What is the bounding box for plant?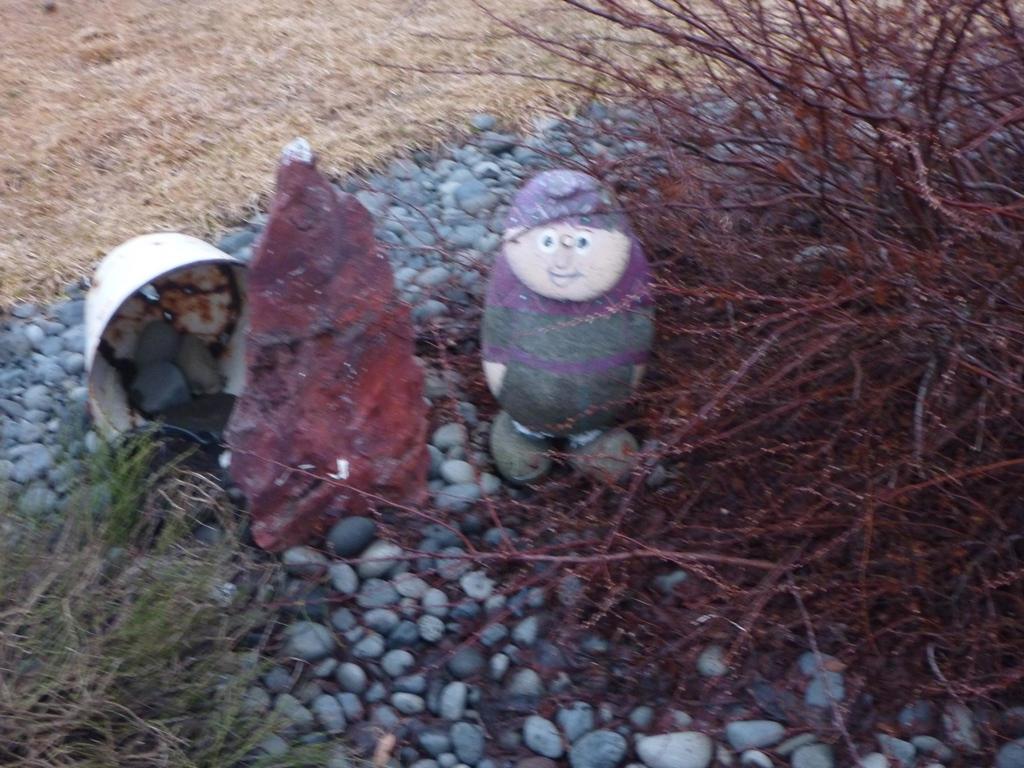
box(223, 0, 1023, 767).
